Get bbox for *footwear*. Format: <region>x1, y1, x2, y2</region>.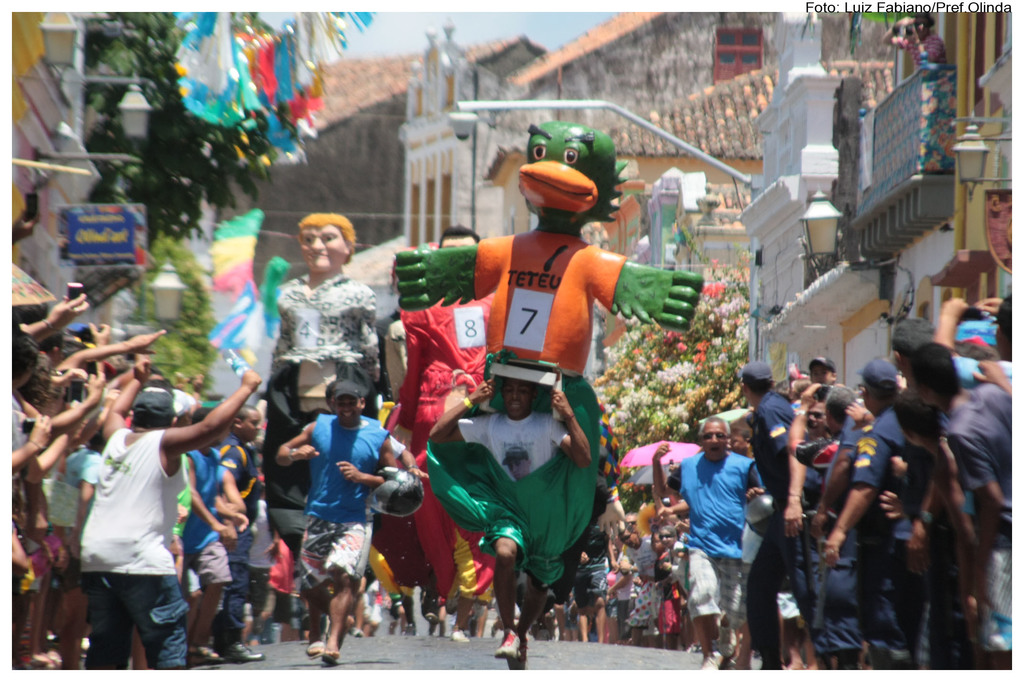
<region>717, 613, 737, 661</region>.
